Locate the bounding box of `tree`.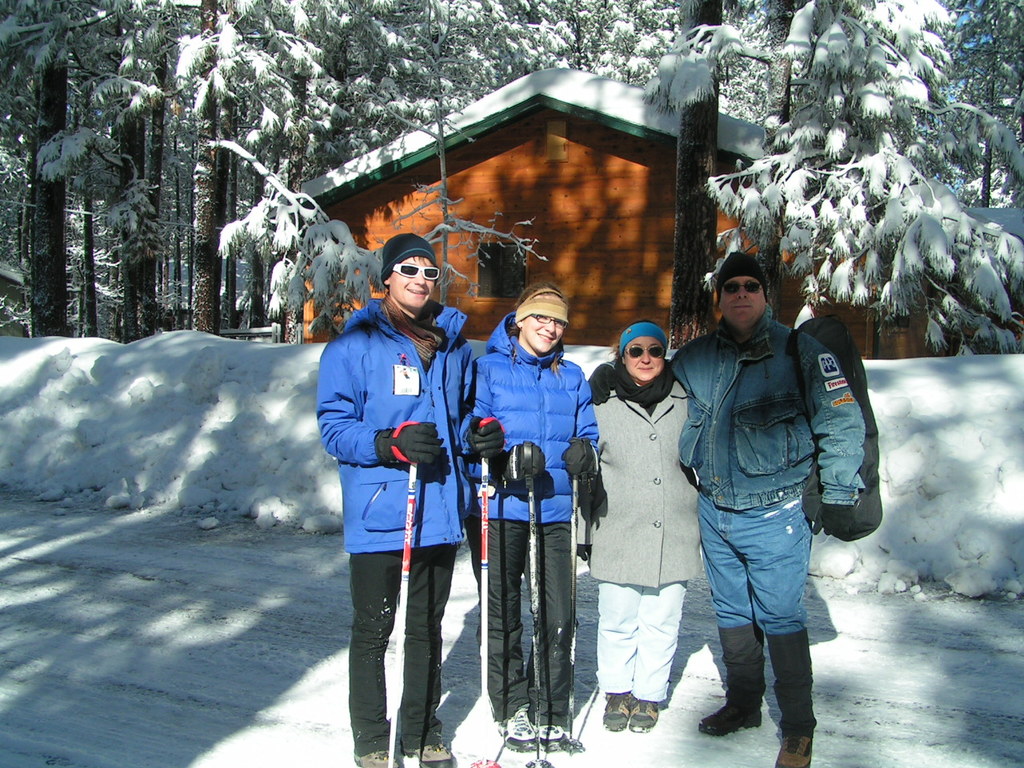
Bounding box: 390/0/513/142.
